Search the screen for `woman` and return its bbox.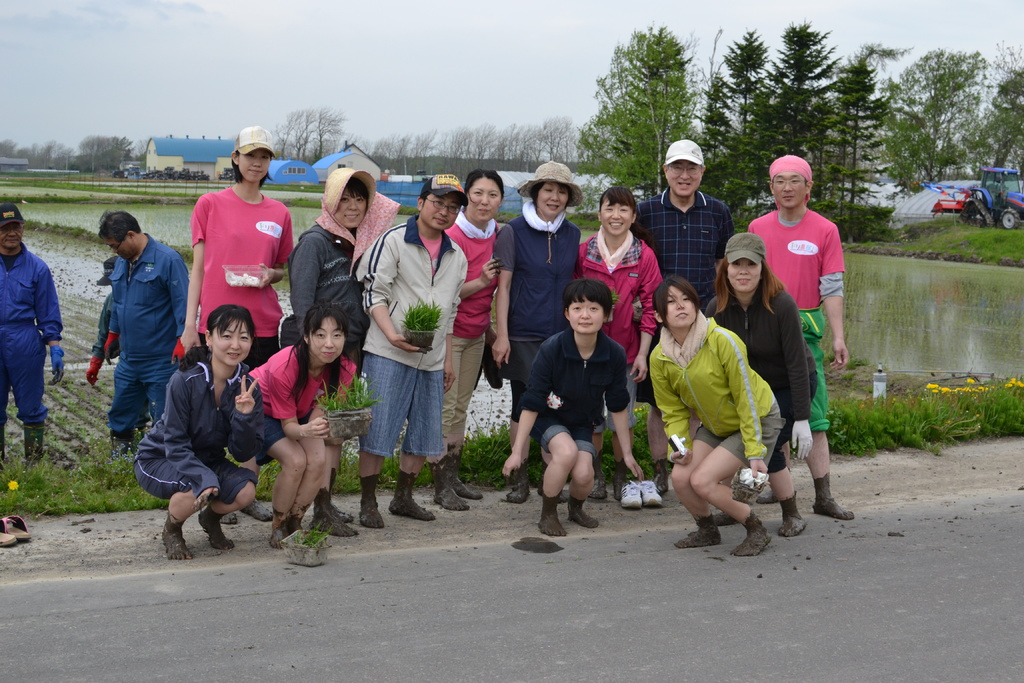
Found: 493,162,586,498.
